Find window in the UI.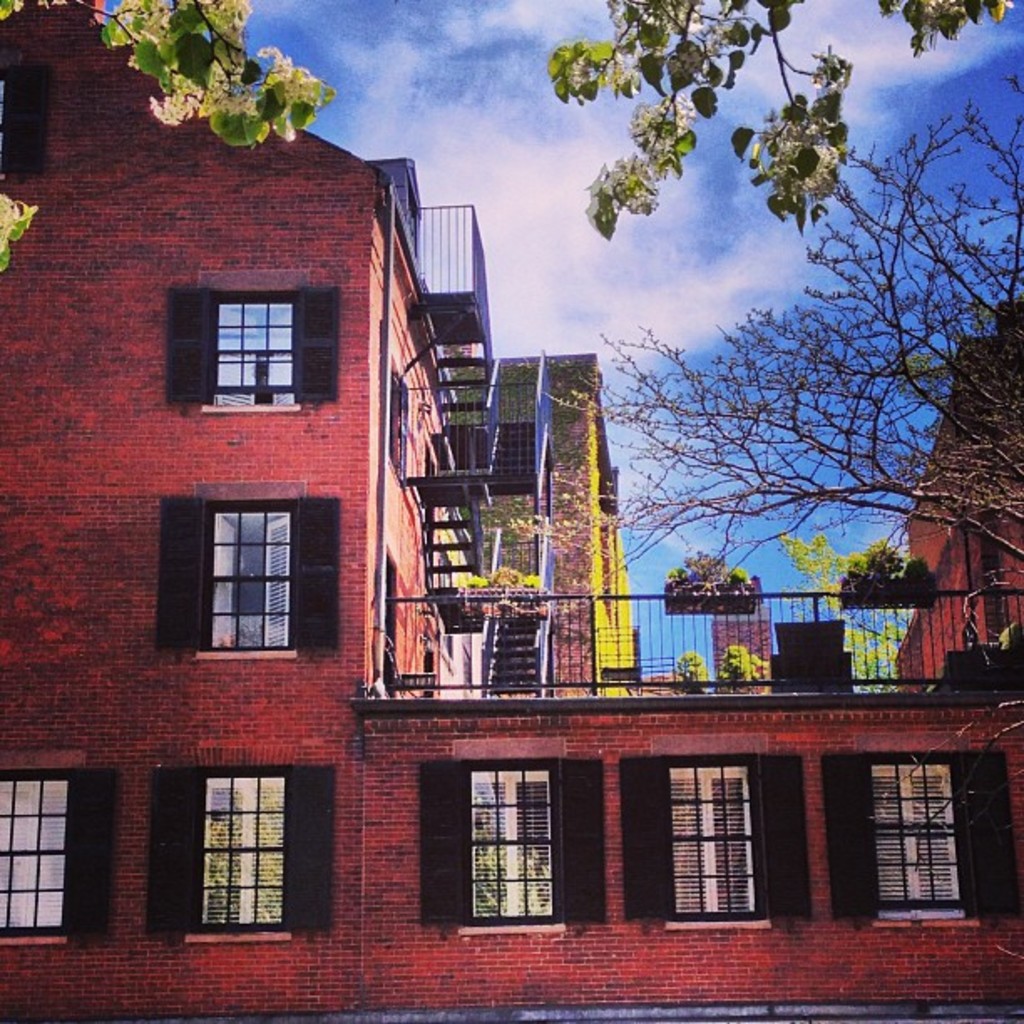
UI element at [0,776,79,939].
